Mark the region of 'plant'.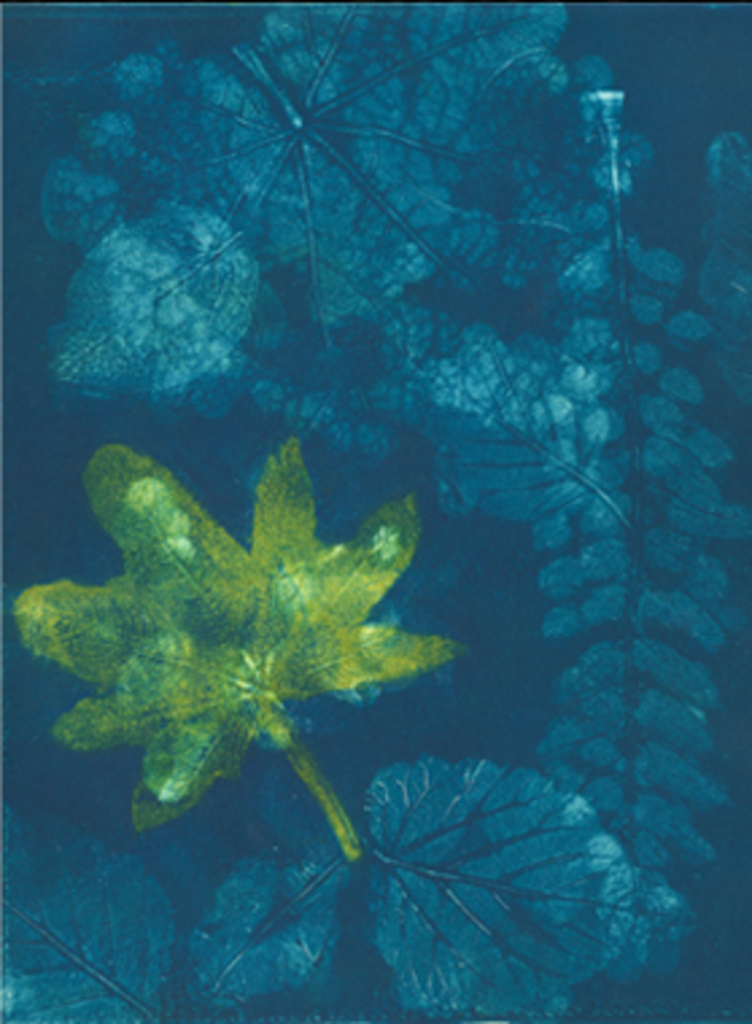
Region: (8, 437, 477, 868).
